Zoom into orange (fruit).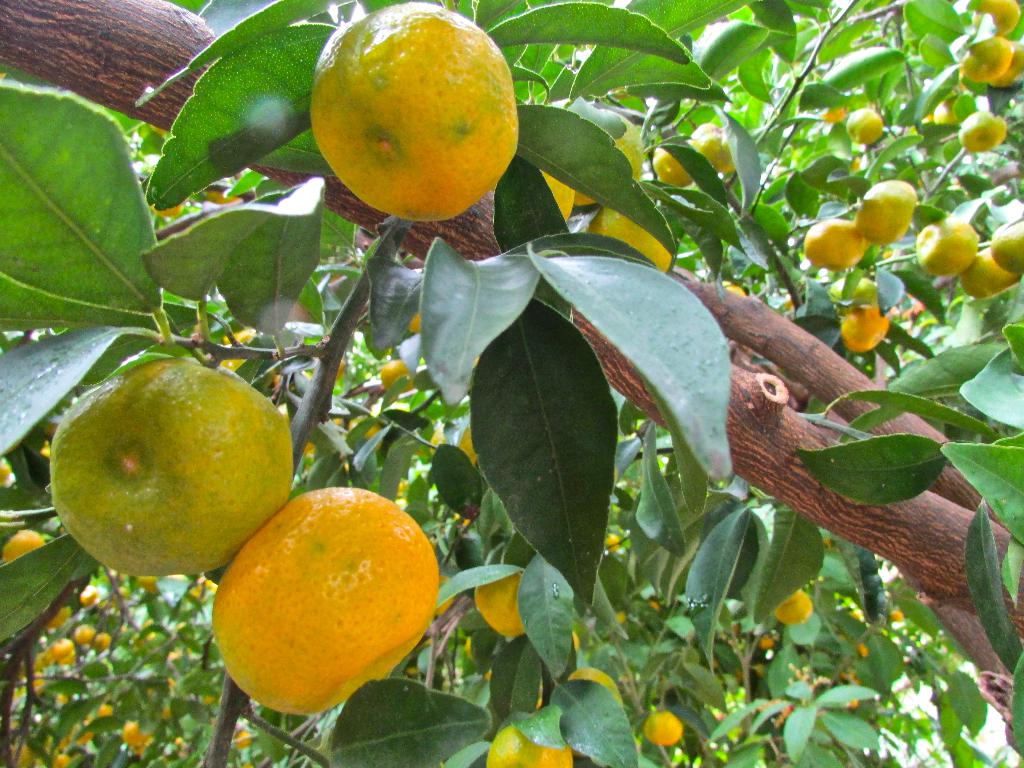
Zoom target: detection(973, 0, 1021, 38).
